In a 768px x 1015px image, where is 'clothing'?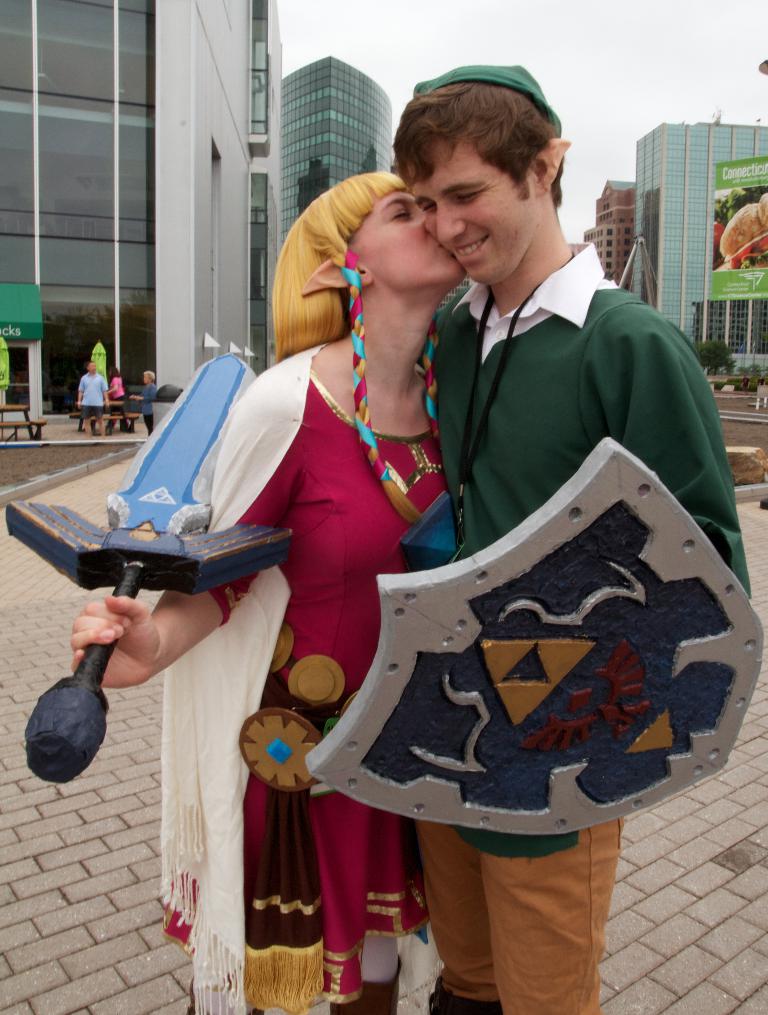
detection(430, 237, 753, 851).
